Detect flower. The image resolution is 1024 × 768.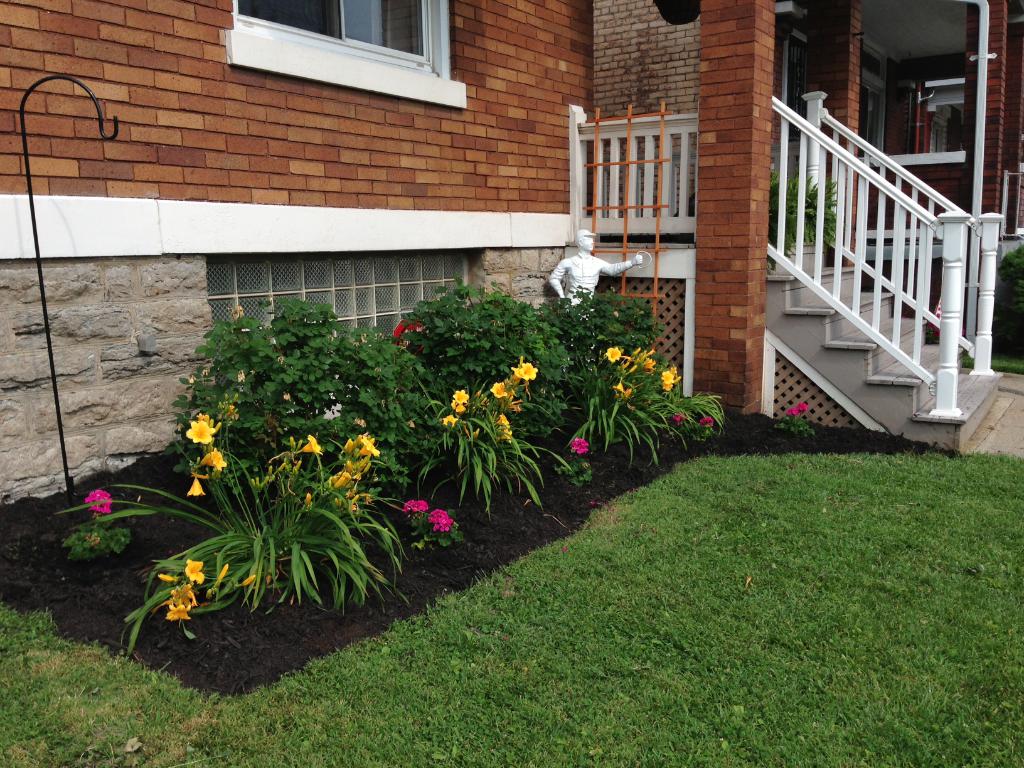
(x1=674, y1=416, x2=682, y2=421).
